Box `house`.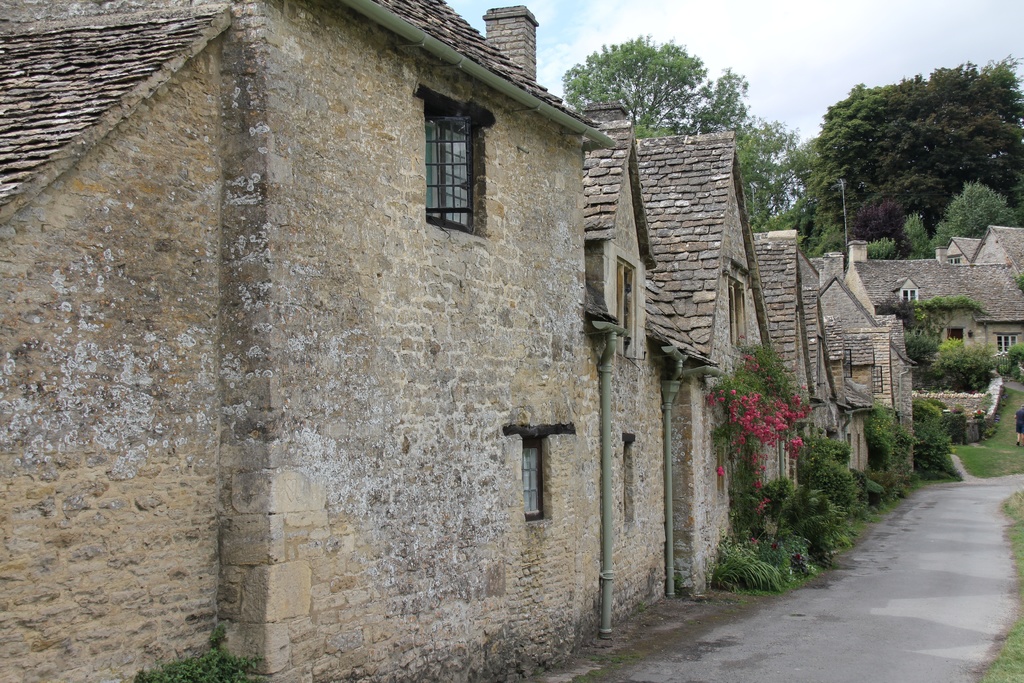
(635, 130, 788, 603).
